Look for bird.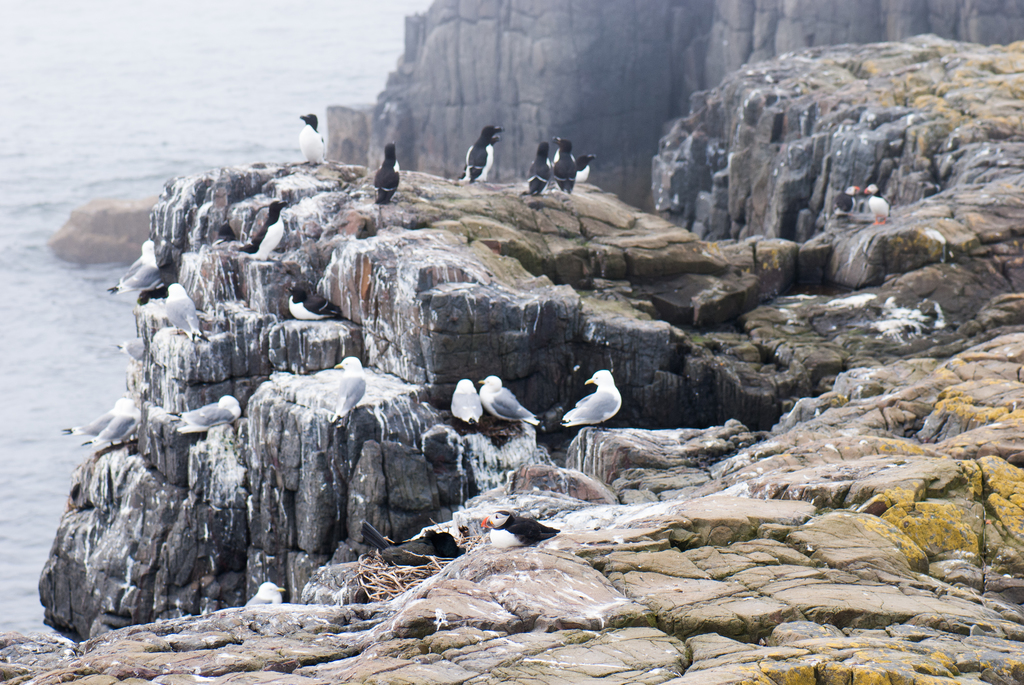
Found: [left=299, top=113, right=329, bottom=166].
